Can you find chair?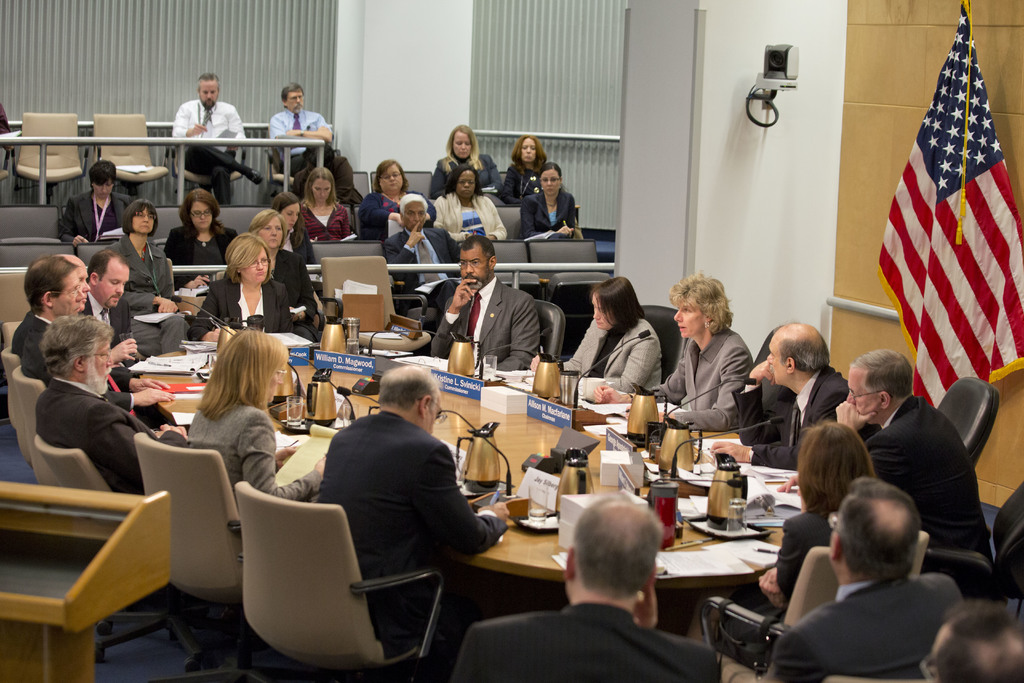
Yes, bounding box: <bbox>496, 208, 527, 241</bbox>.
